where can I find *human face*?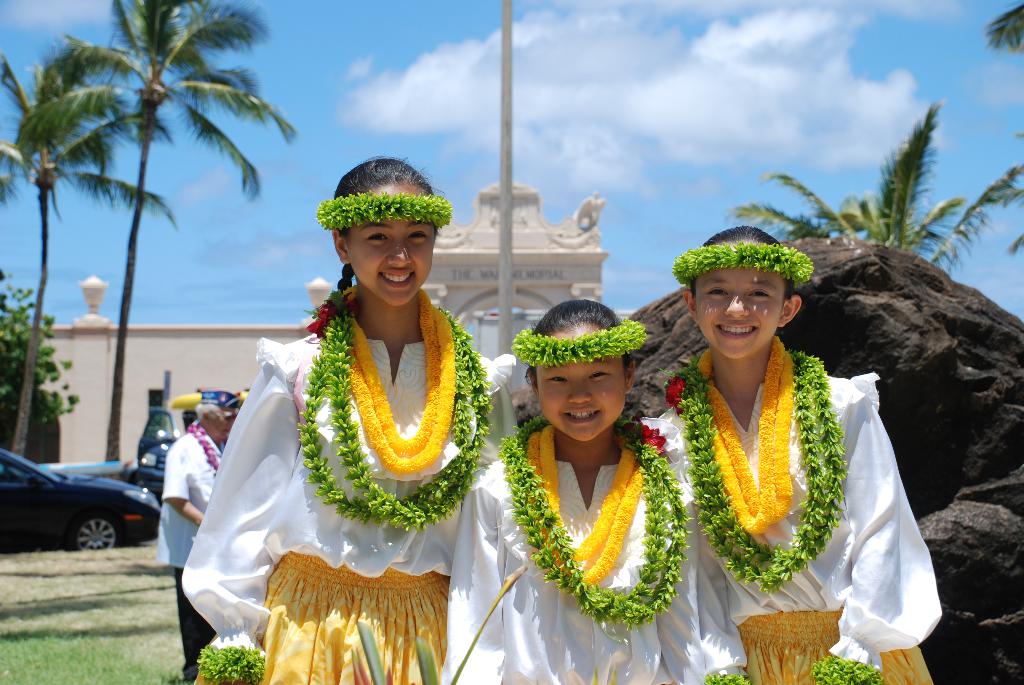
You can find it at pyautogui.locateOnScreen(344, 184, 436, 308).
